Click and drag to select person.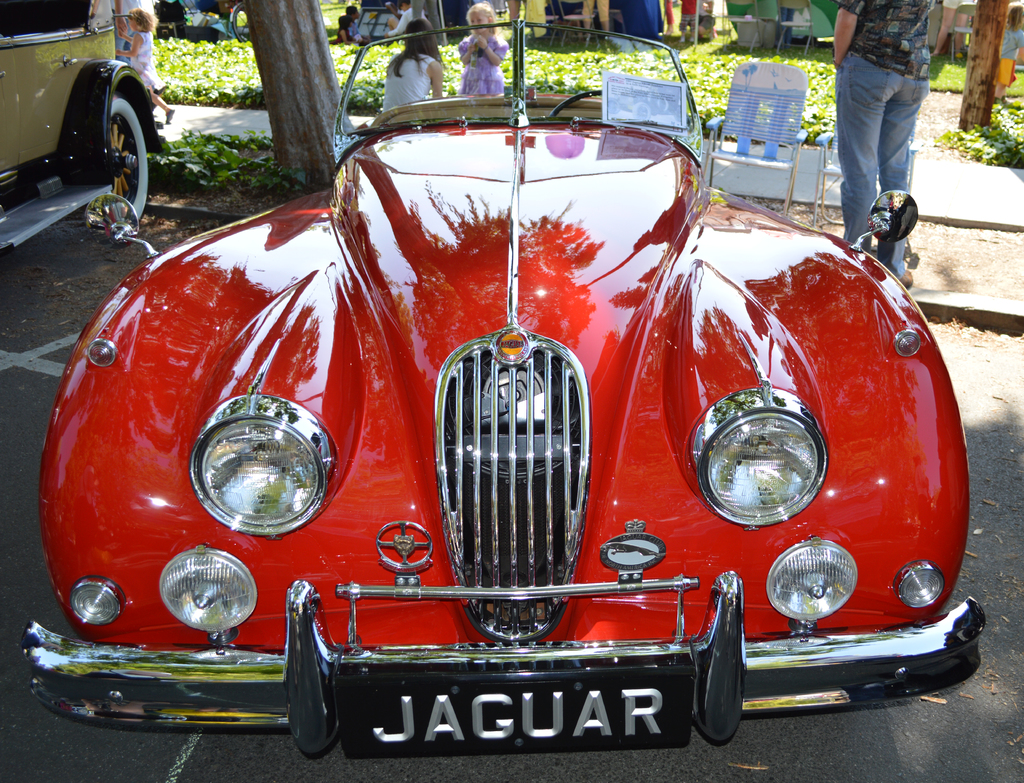
Selection: x1=678, y1=0, x2=698, y2=42.
